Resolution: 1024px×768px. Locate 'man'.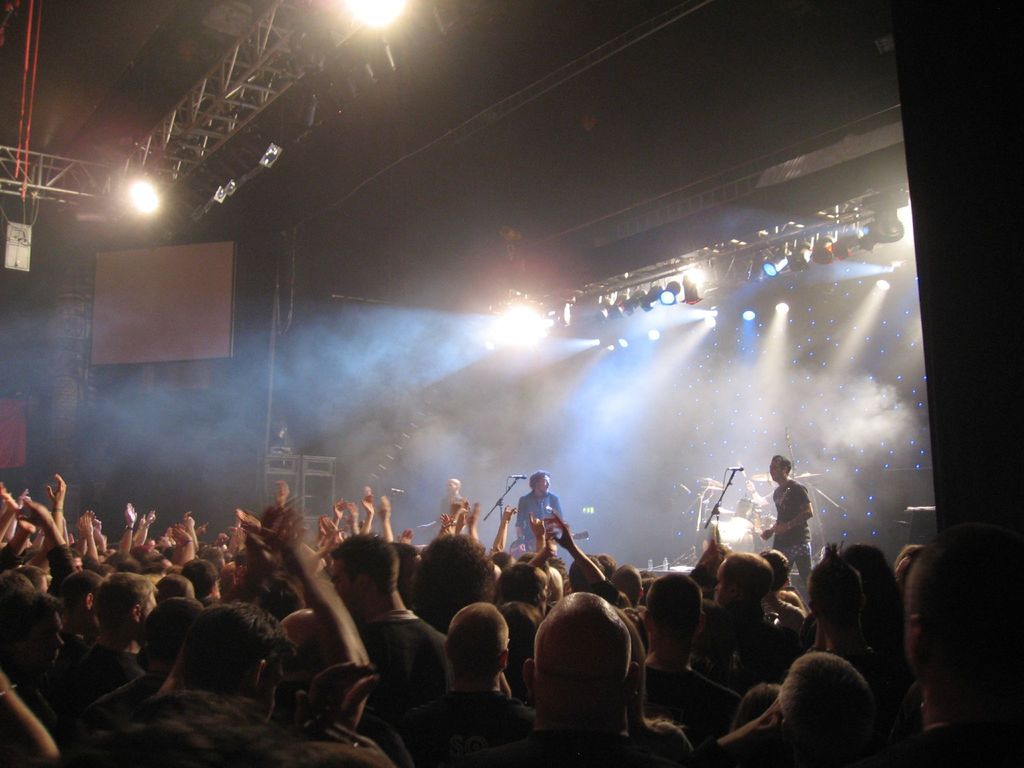
(157,573,198,611).
